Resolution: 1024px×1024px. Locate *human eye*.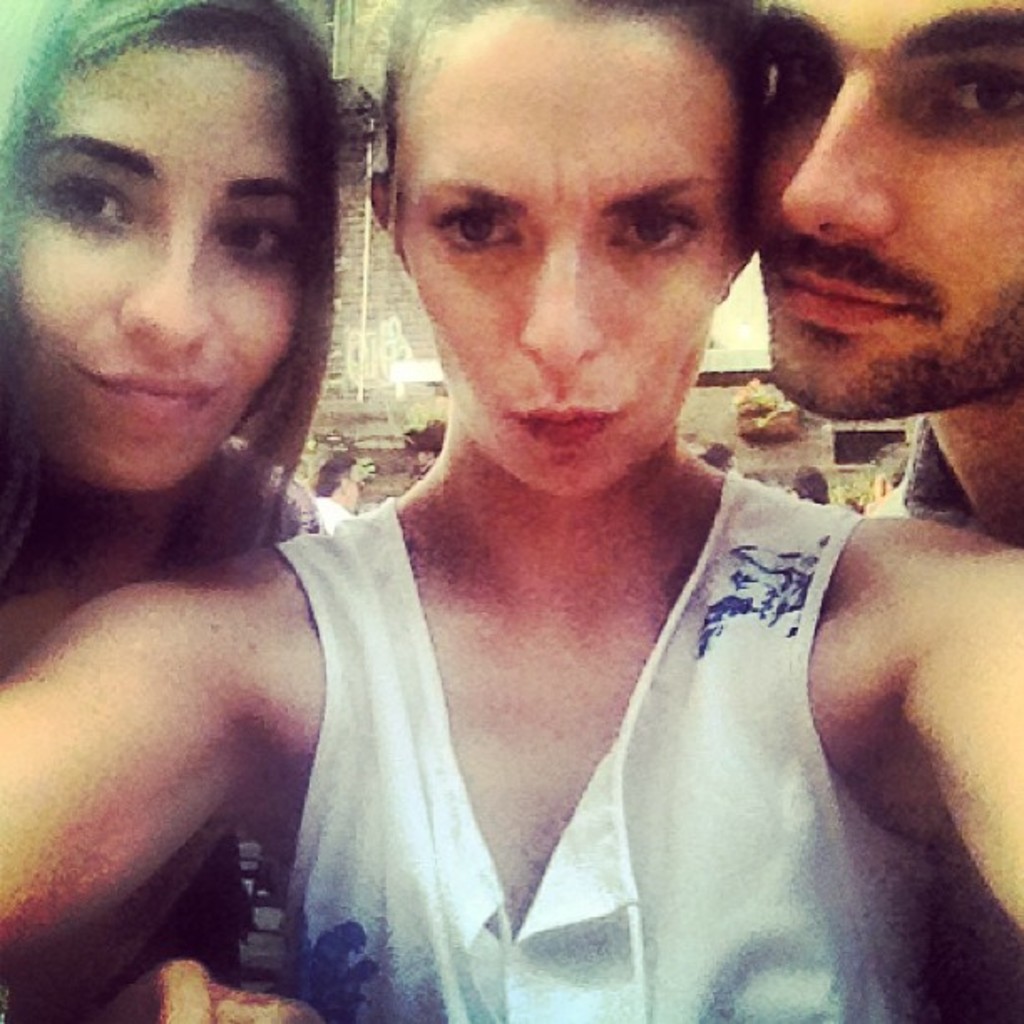
box=[602, 206, 706, 264].
